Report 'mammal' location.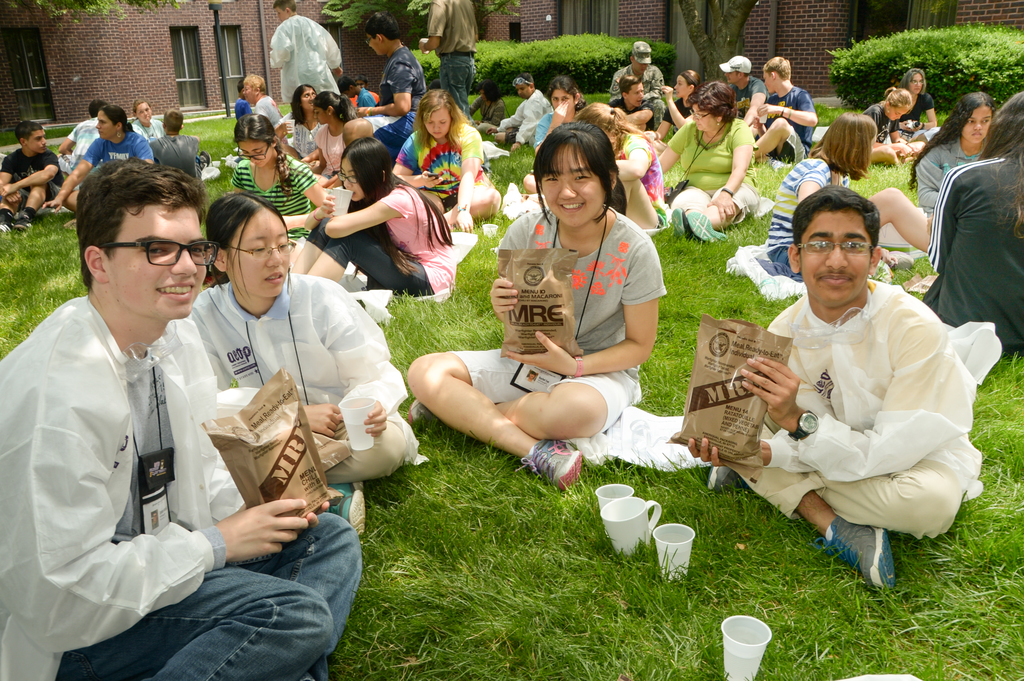
Report: x1=406 y1=127 x2=668 y2=486.
